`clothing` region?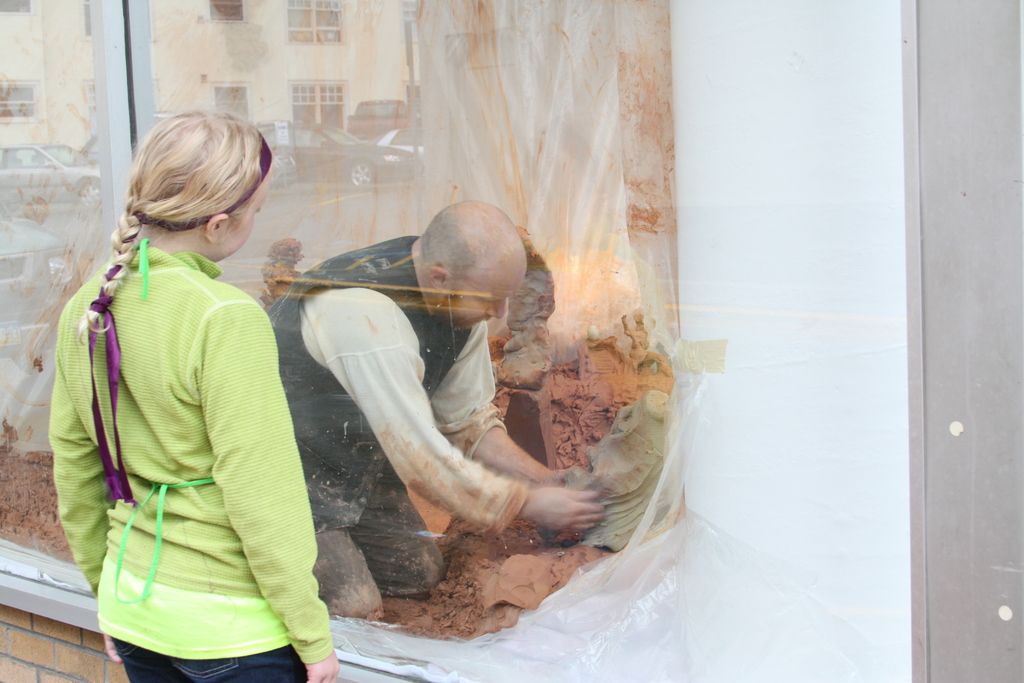
{"left": 40, "top": 231, "right": 333, "bottom": 680}
